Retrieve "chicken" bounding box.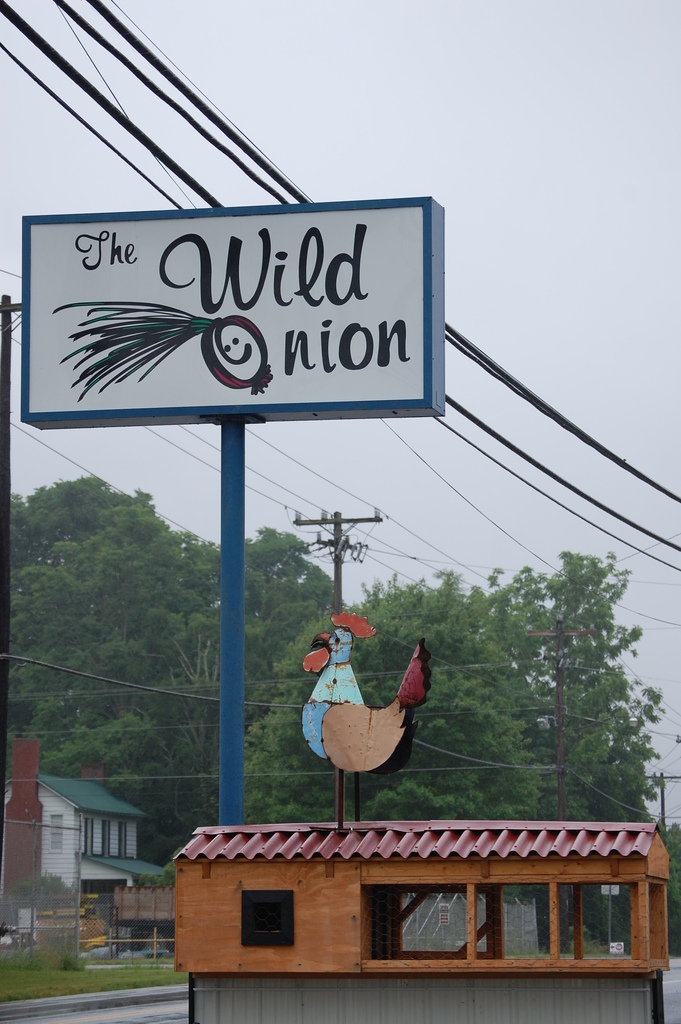
Bounding box: box=[304, 620, 432, 805].
